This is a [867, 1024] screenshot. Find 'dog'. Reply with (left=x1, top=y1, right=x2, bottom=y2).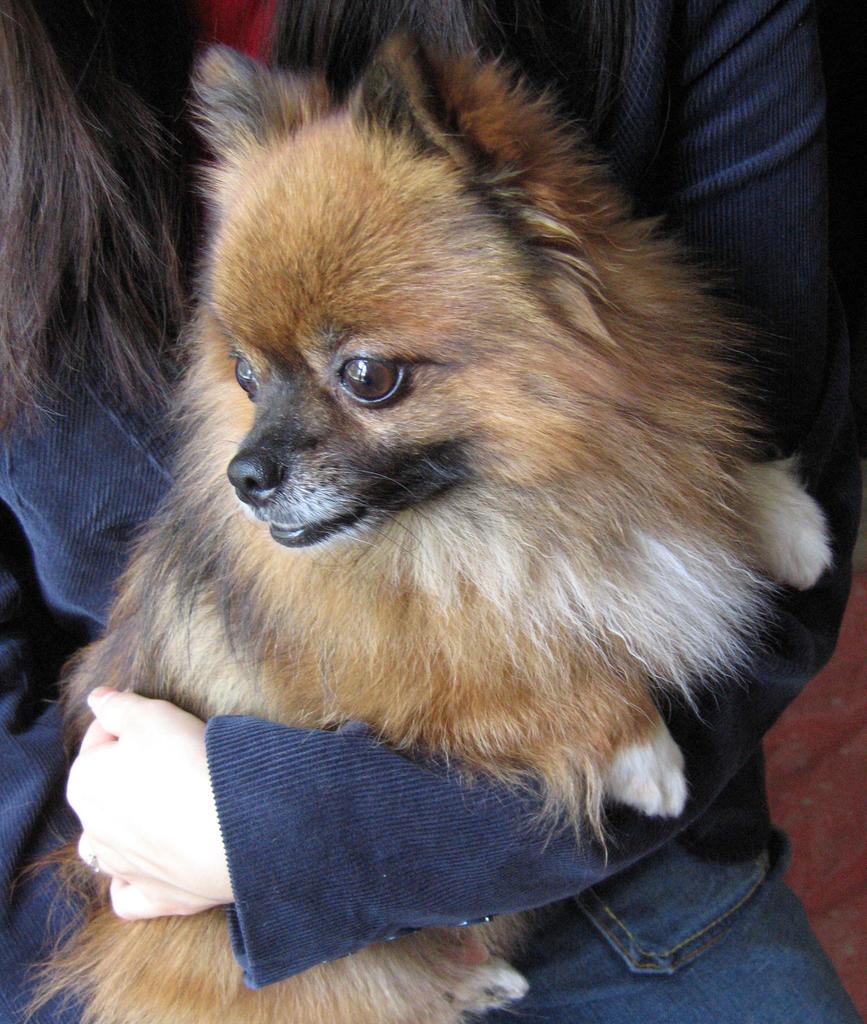
(left=0, top=0, right=203, bottom=435).
